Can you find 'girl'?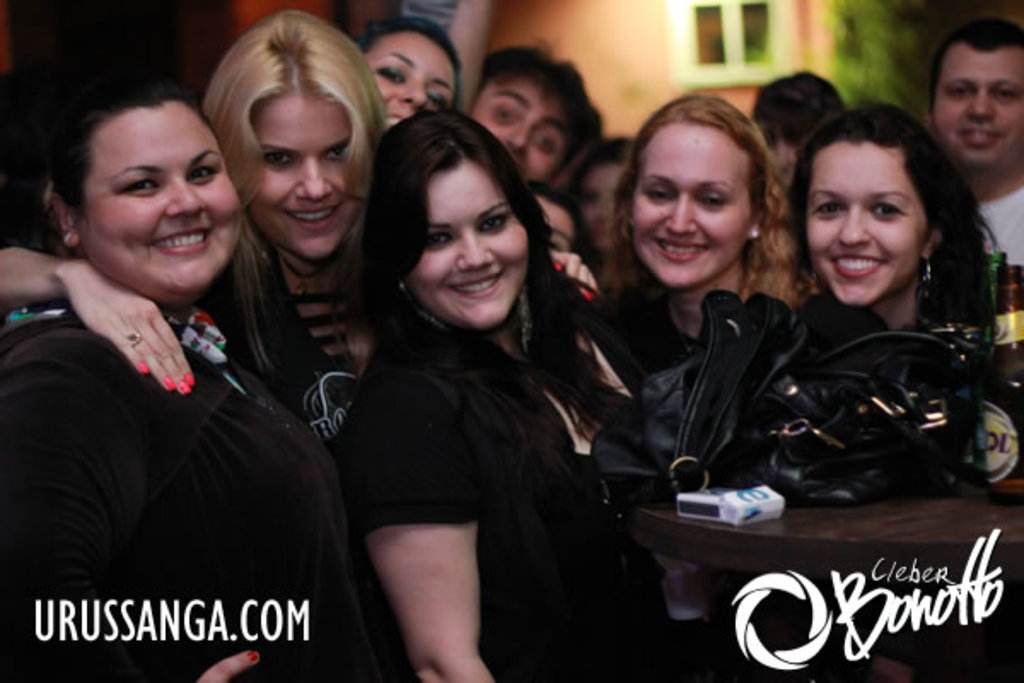
Yes, bounding box: (0,77,316,681).
